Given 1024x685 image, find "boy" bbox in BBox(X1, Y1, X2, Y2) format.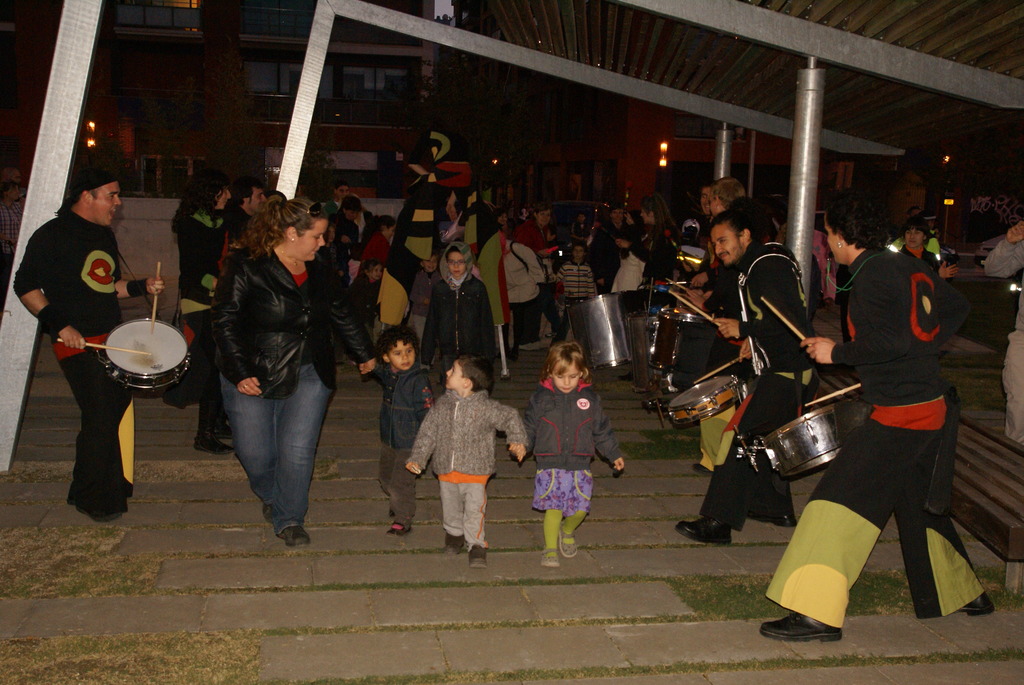
BBox(547, 242, 600, 347).
